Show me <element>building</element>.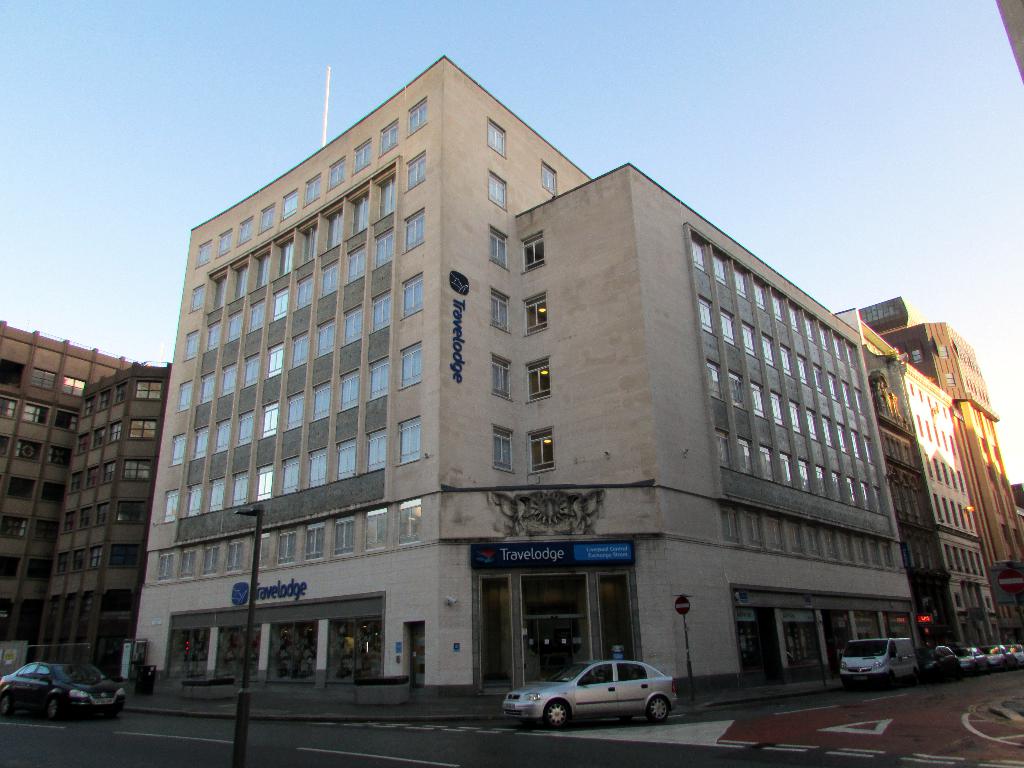
<element>building</element> is here: 861:297:1023:636.
